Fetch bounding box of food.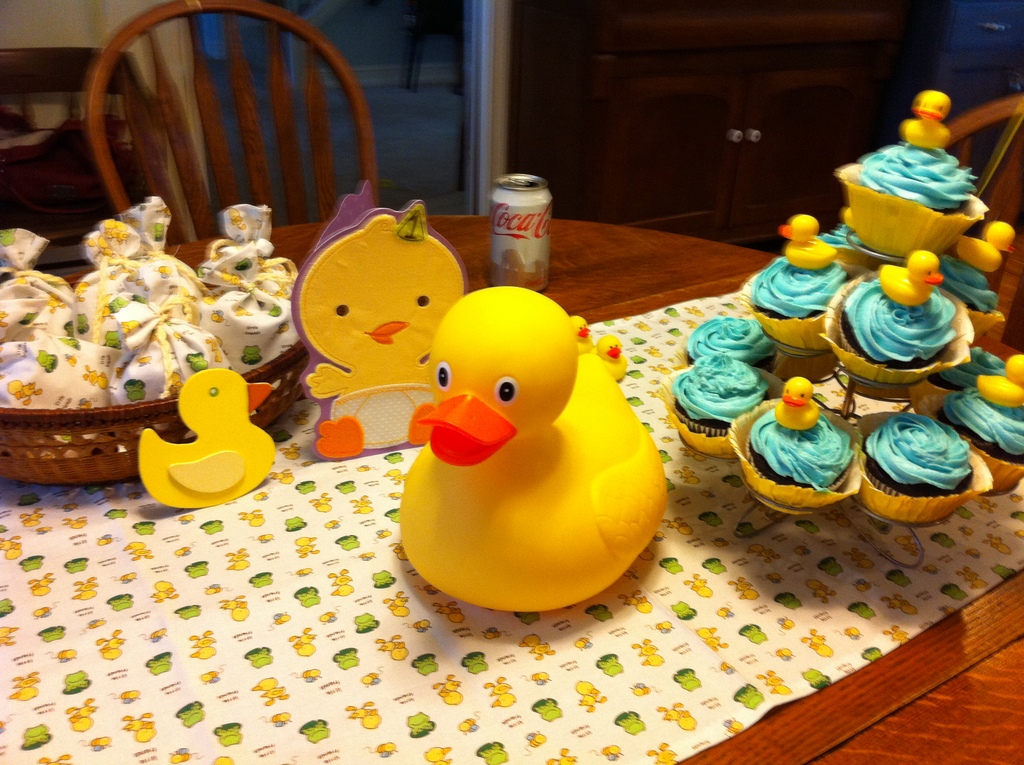
Bbox: l=749, t=249, r=845, b=319.
